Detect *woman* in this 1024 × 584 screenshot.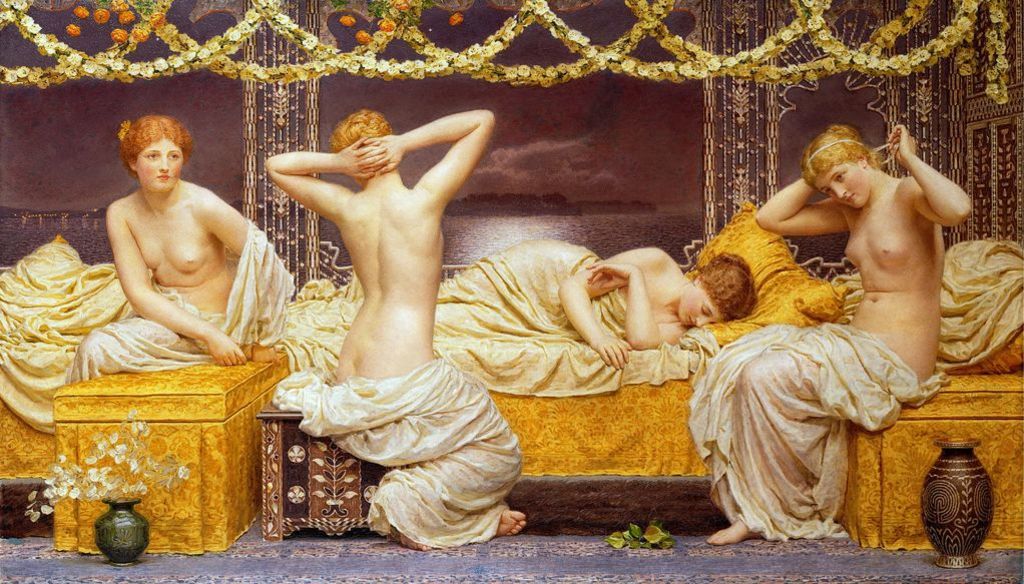
Detection: x1=694, y1=121, x2=973, y2=546.
